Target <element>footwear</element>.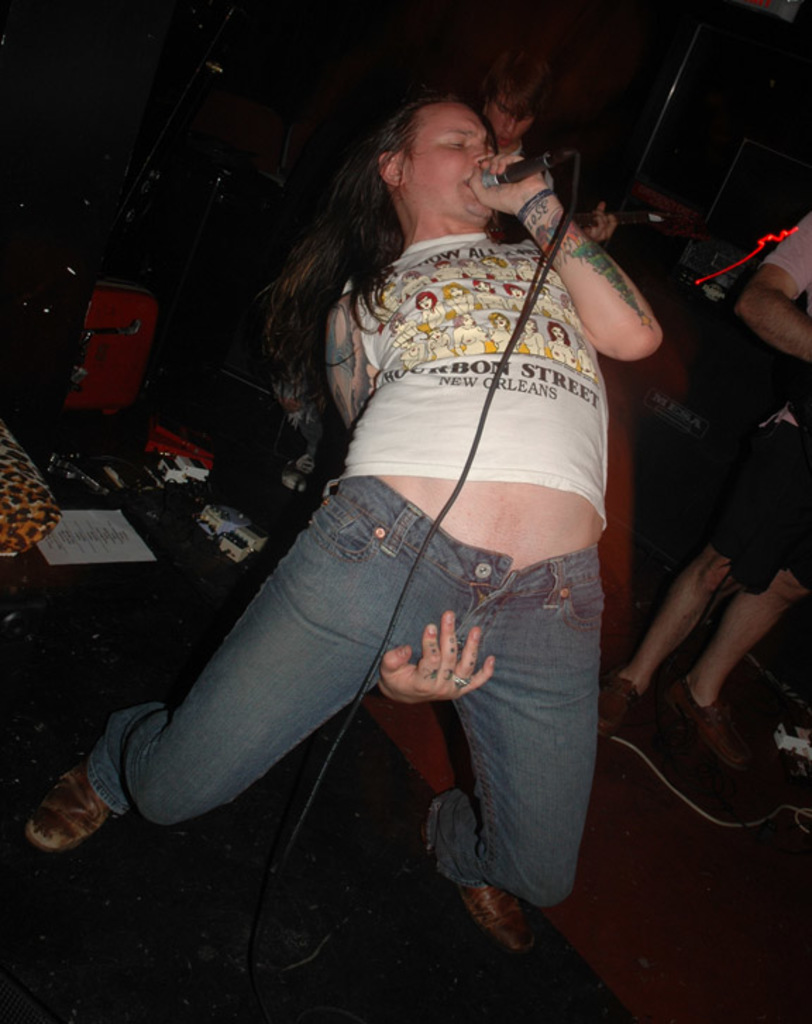
Target region: (460, 887, 540, 953).
